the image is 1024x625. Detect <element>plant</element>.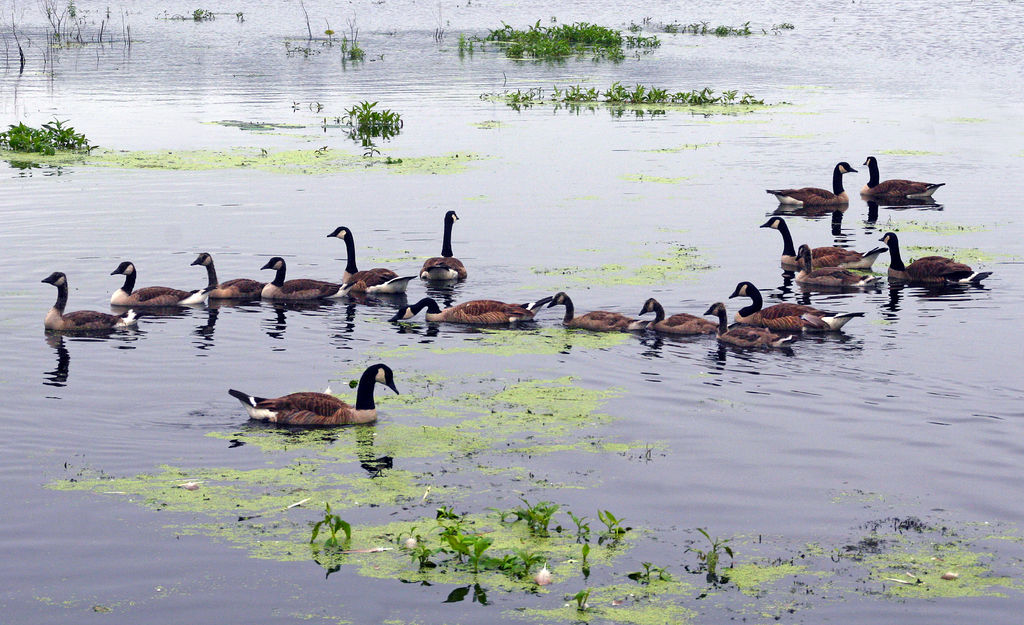
Detection: (594,505,624,550).
